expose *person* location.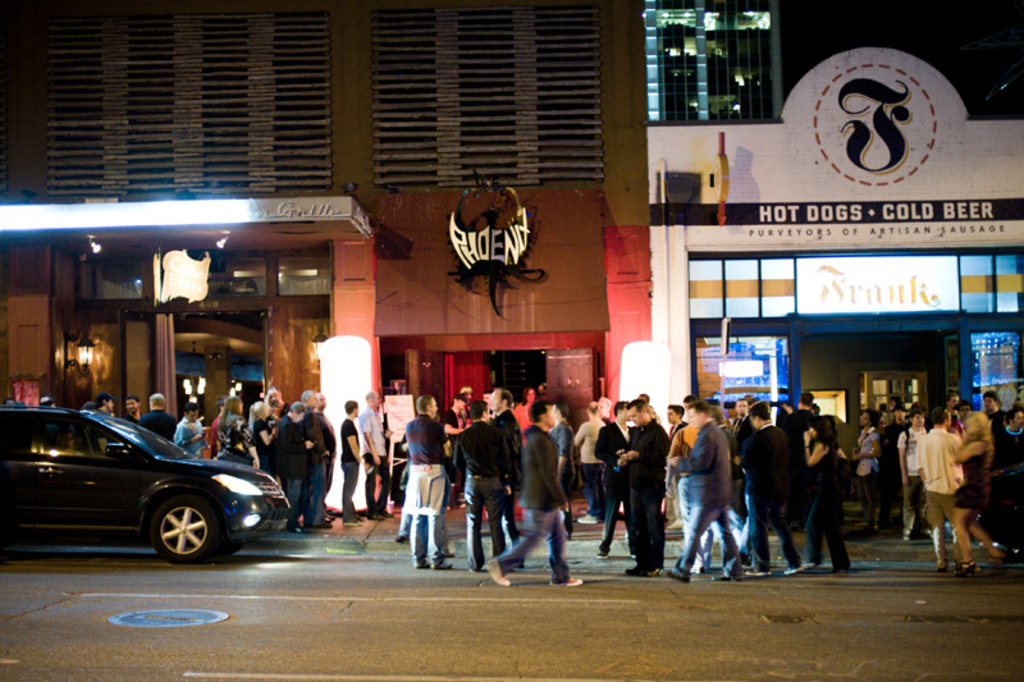
Exposed at (x1=489, y1=383, x2=526, y2=567).
